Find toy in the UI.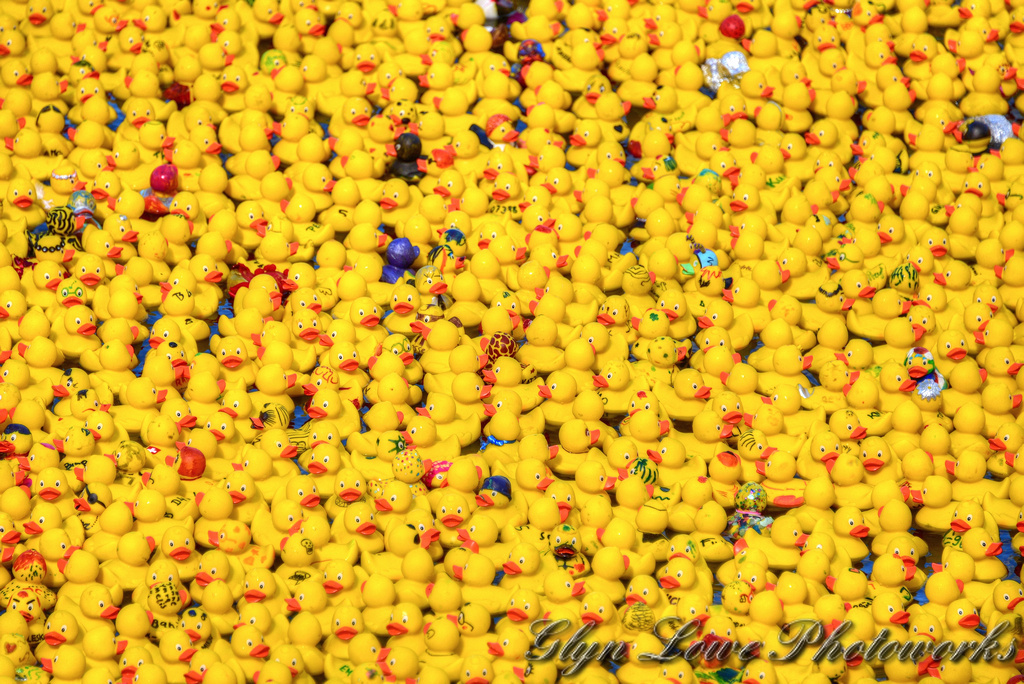
UI element at <bbox>160, 524, 187, 559</bbox>.
